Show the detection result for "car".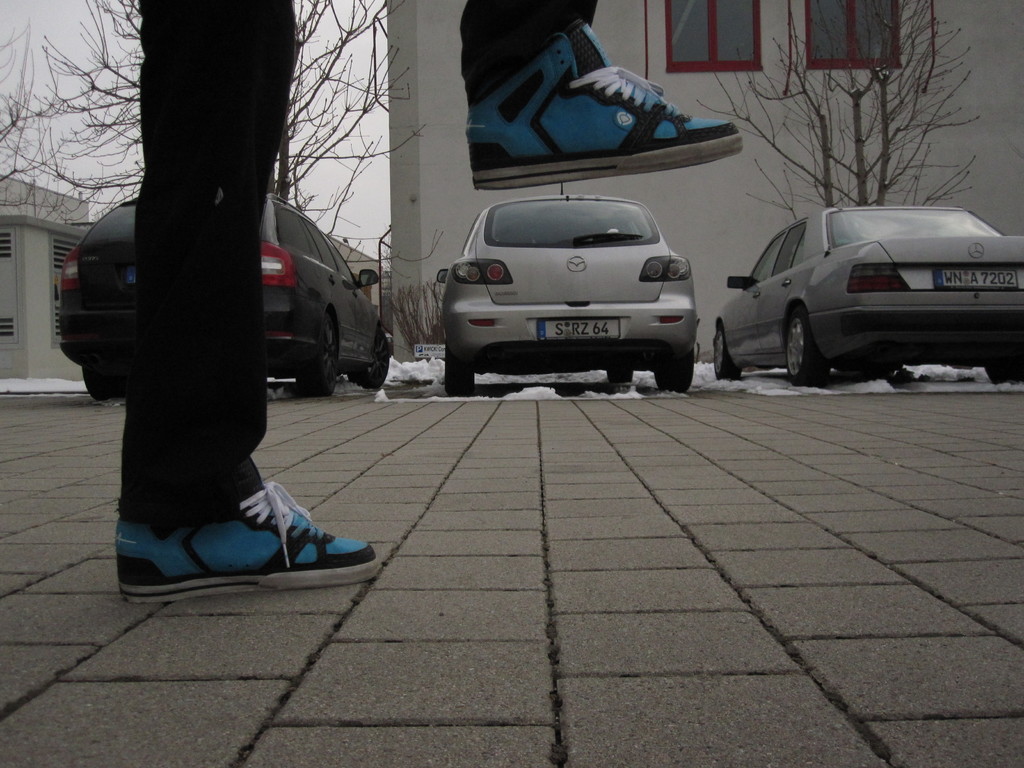
[431, 188, 692, 403].
